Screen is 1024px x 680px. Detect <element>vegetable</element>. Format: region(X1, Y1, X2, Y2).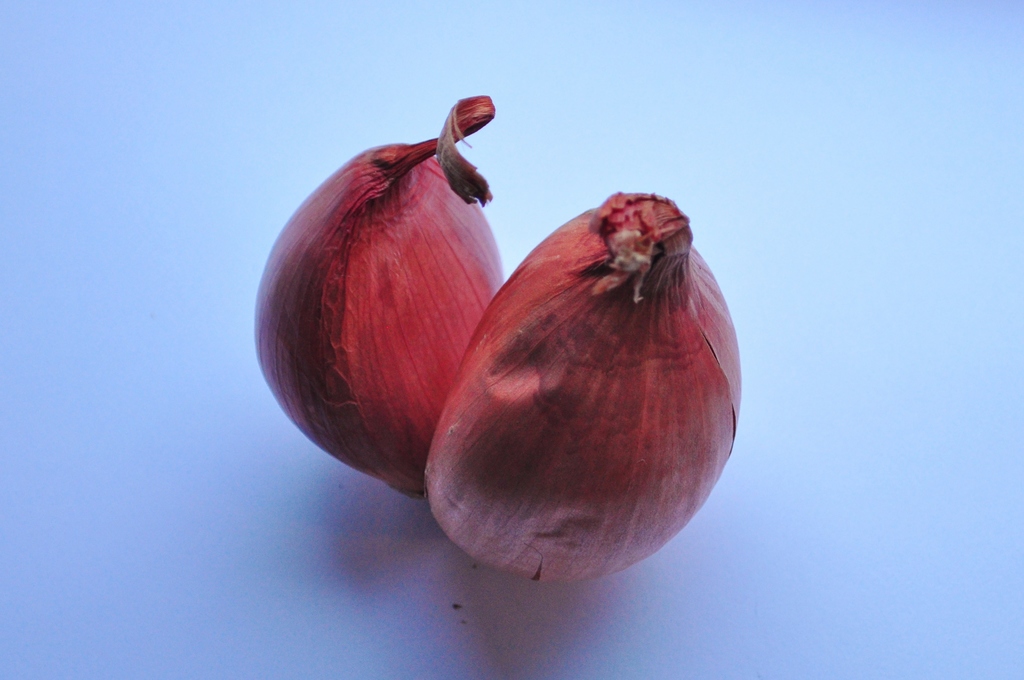
region(254, 86, 514, 507).
